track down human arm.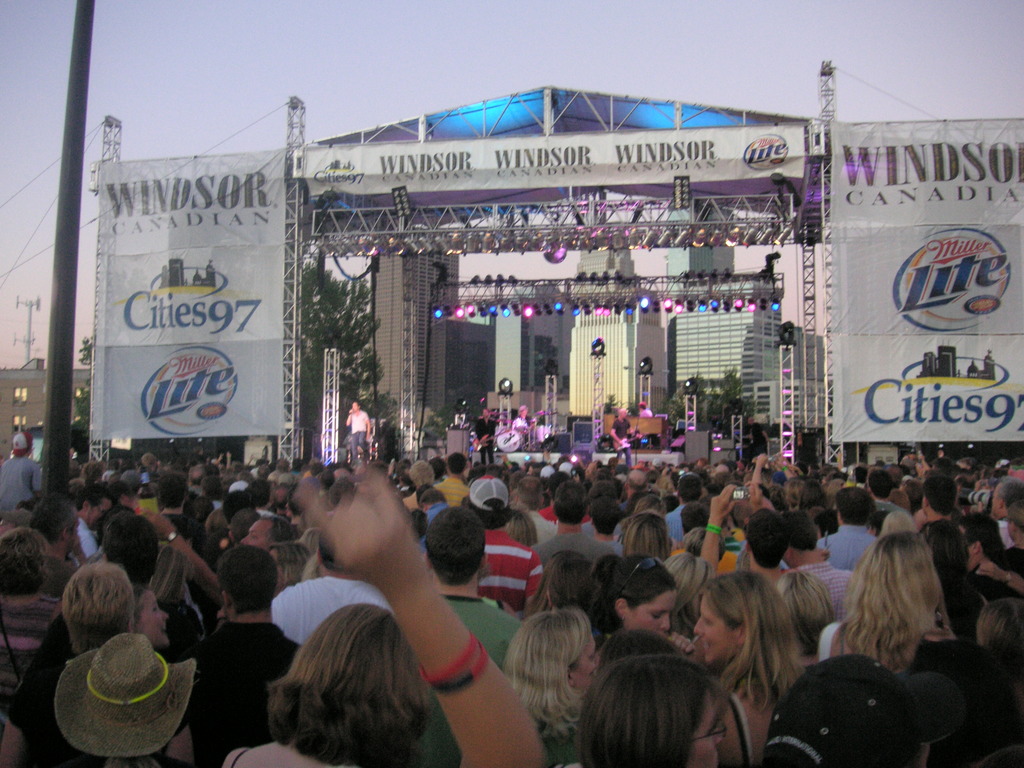
Tracked to 696:478:737:595.
